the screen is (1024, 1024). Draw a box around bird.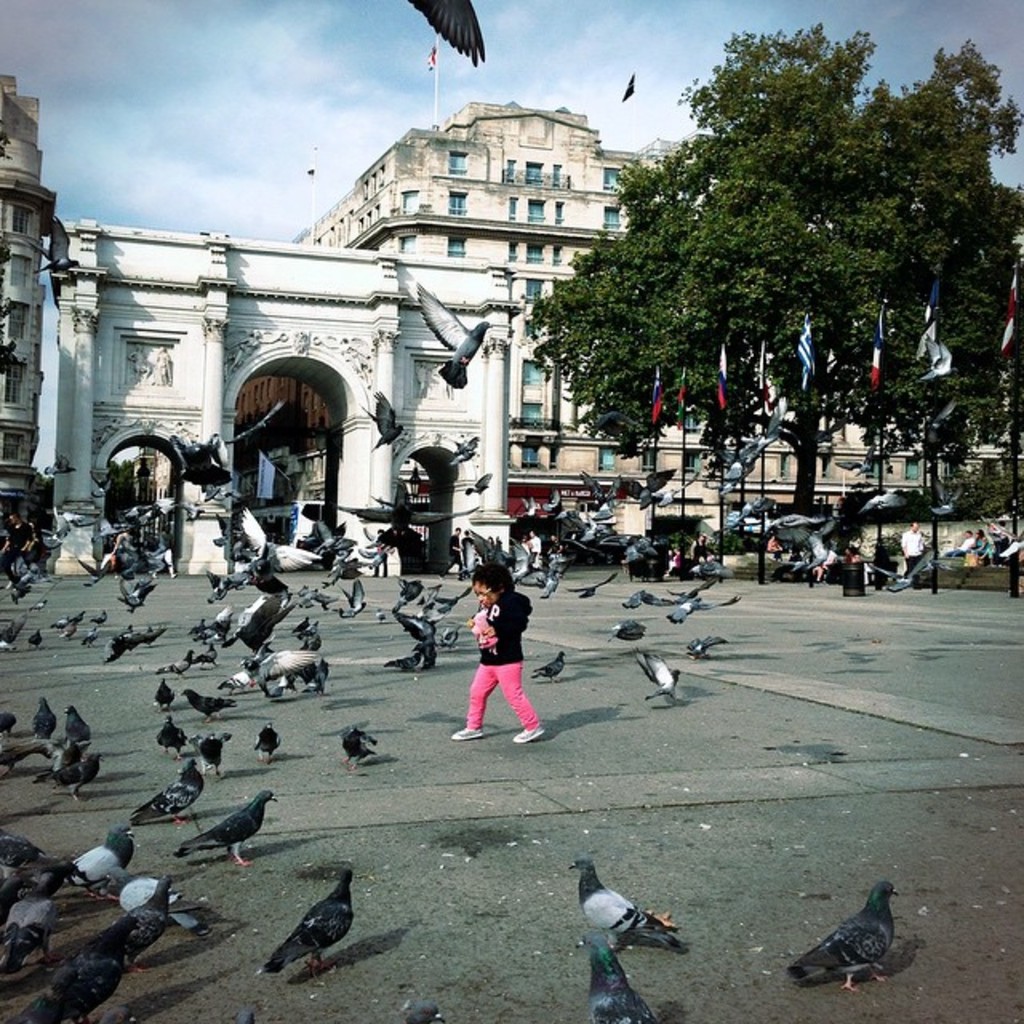
box(40, 507, 83, 549).
